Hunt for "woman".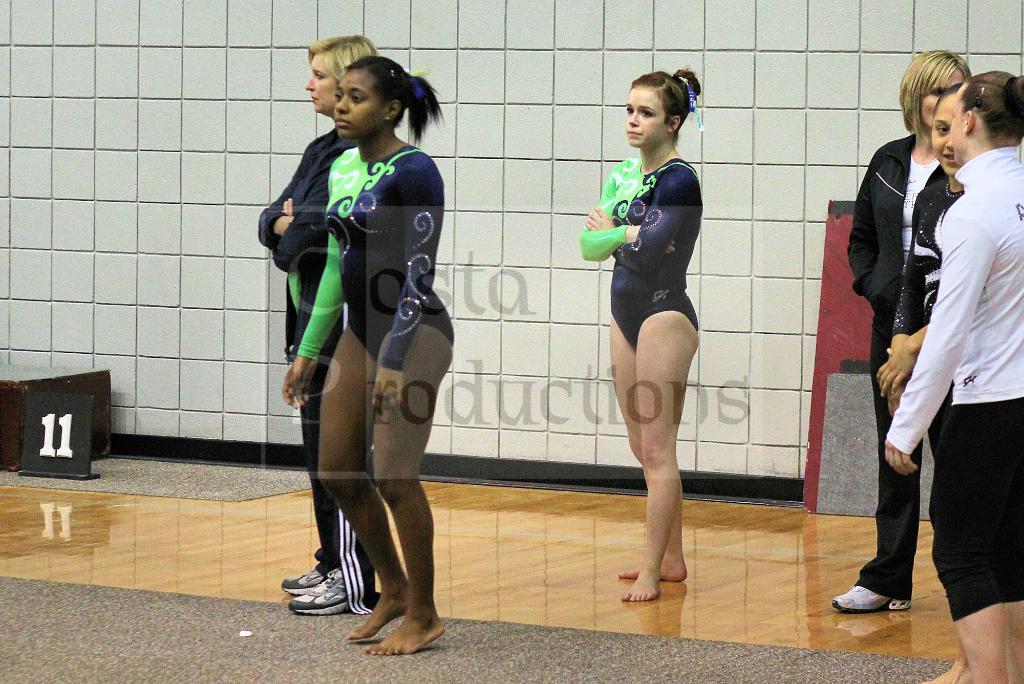
Hunted down at rect(577, 68, 733, 603).
